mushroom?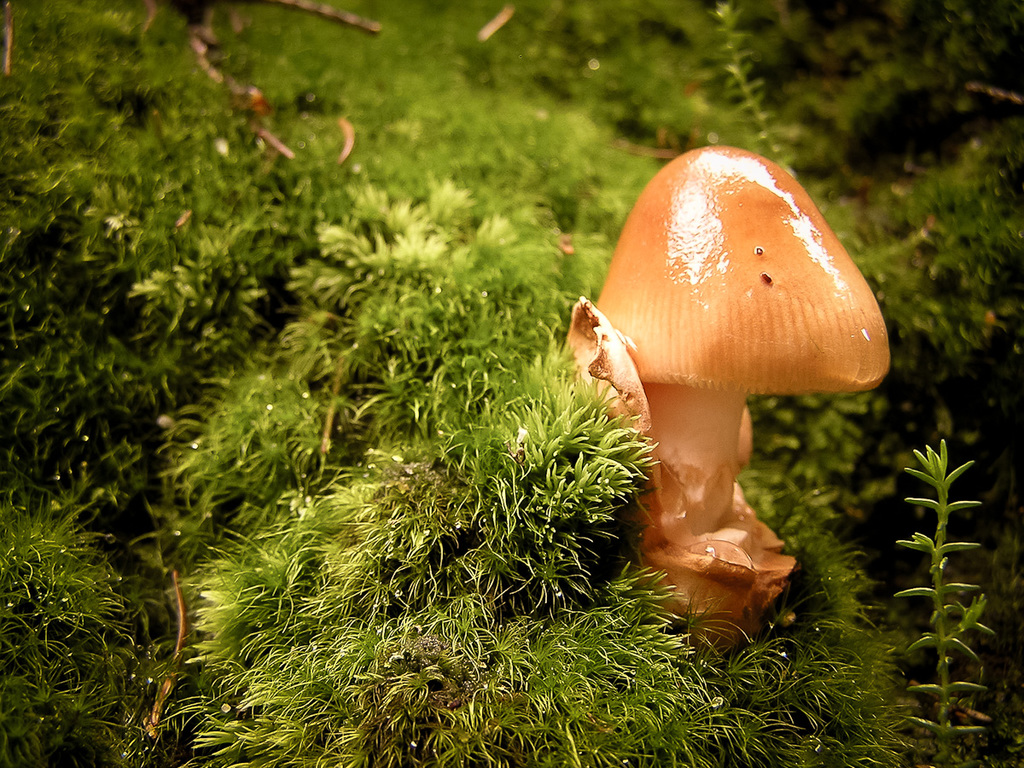
box(566, 149, 904, 650)
